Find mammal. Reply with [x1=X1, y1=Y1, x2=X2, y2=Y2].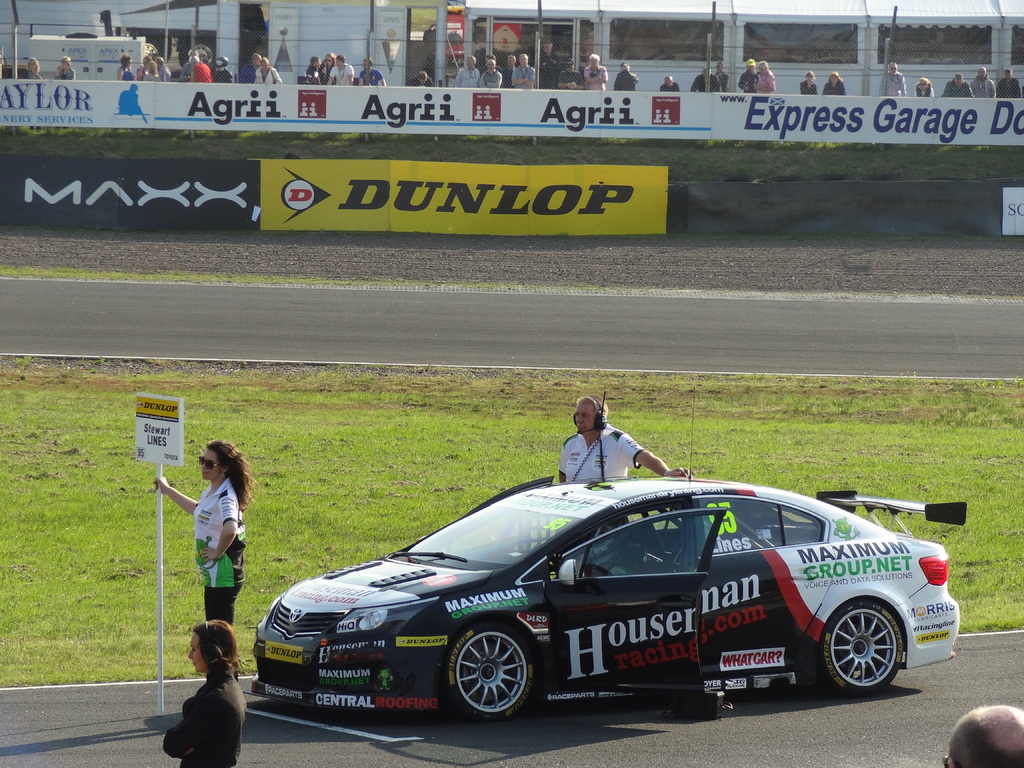
[x1=943, y1=708, x2=1023, y2=767].
